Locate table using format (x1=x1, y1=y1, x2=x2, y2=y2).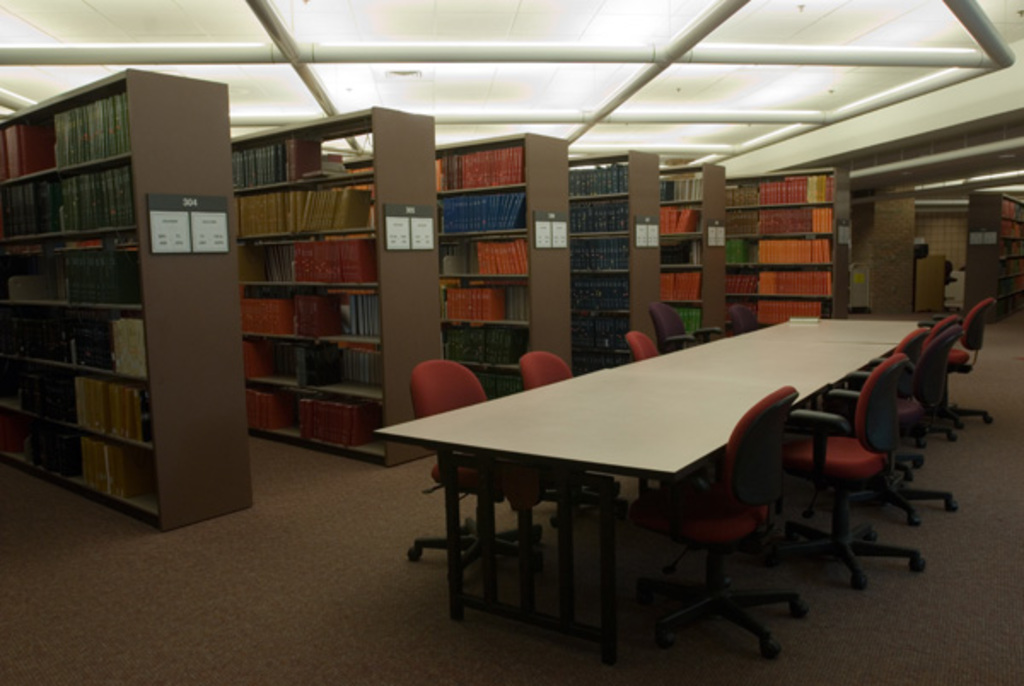
(x1=389, y1=331, x2=918, y2=642).
